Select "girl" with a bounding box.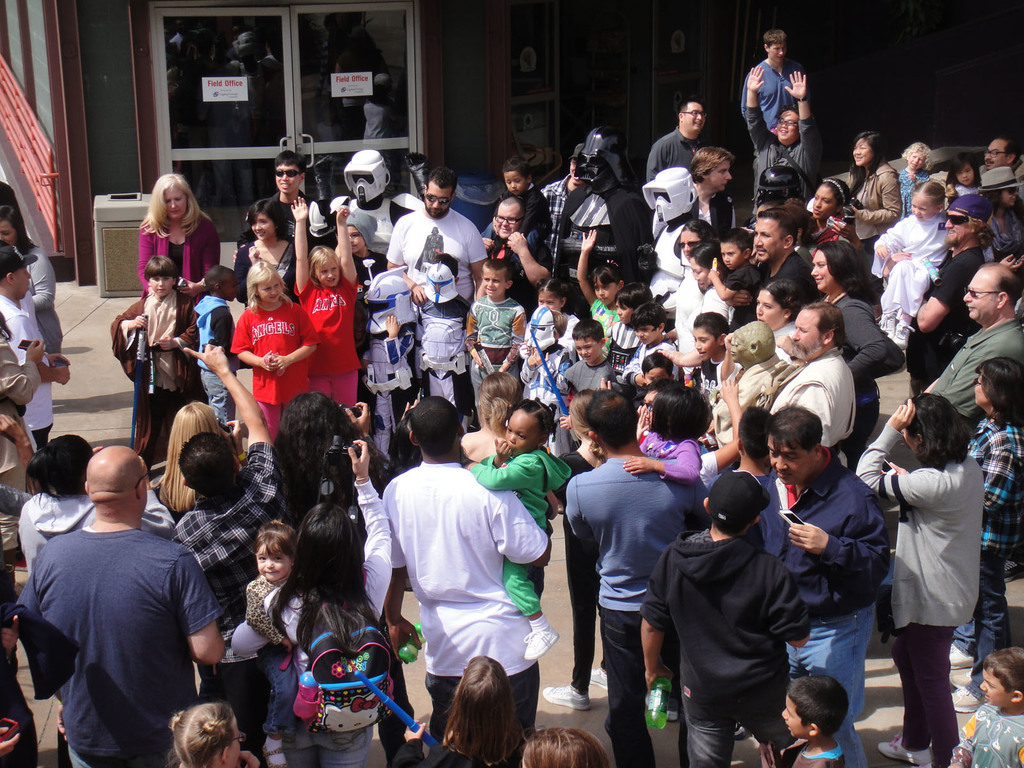
x1=228 y1=261 x2=318 y2=442.
